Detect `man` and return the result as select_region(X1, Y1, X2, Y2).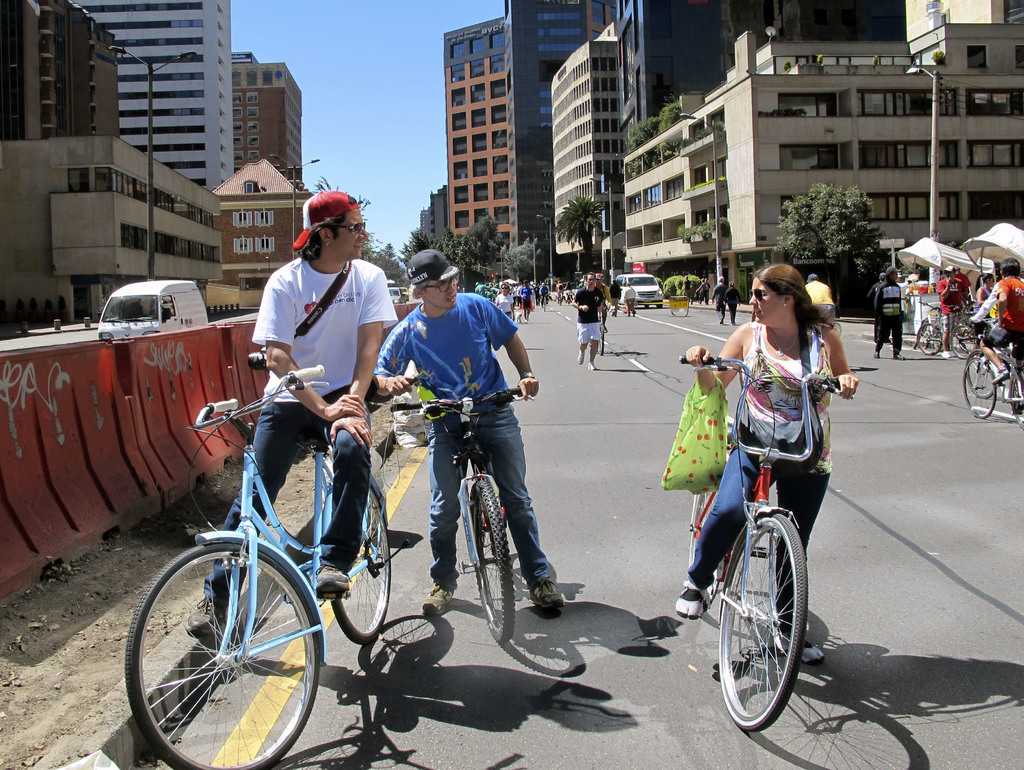
select_region(610, 280, 620, 316).
